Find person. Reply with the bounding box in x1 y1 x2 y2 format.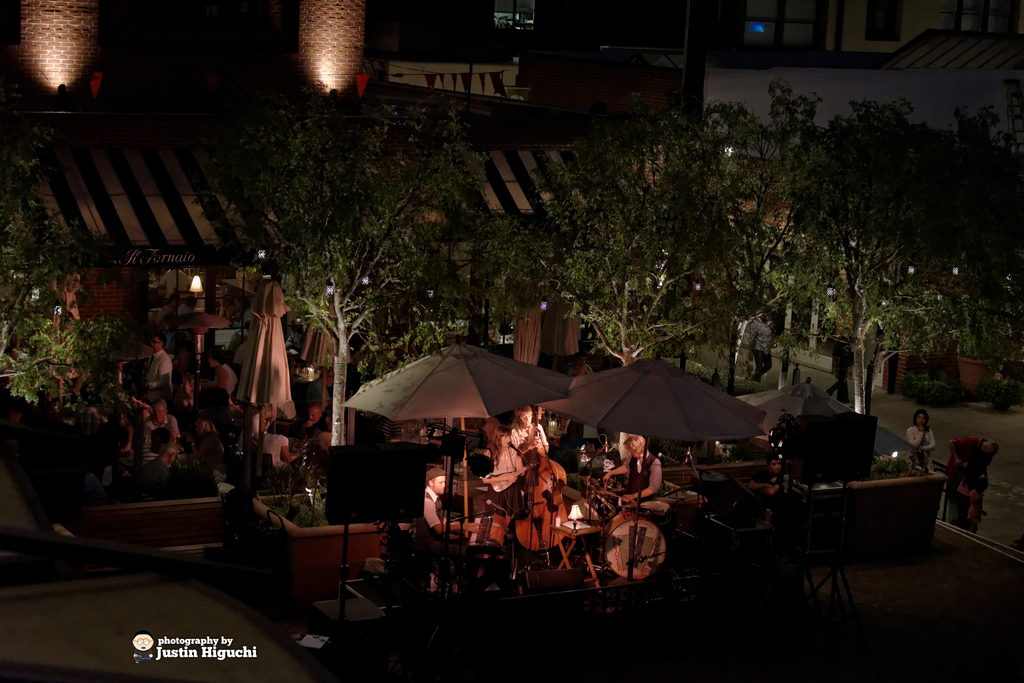
263 416 305 477.
